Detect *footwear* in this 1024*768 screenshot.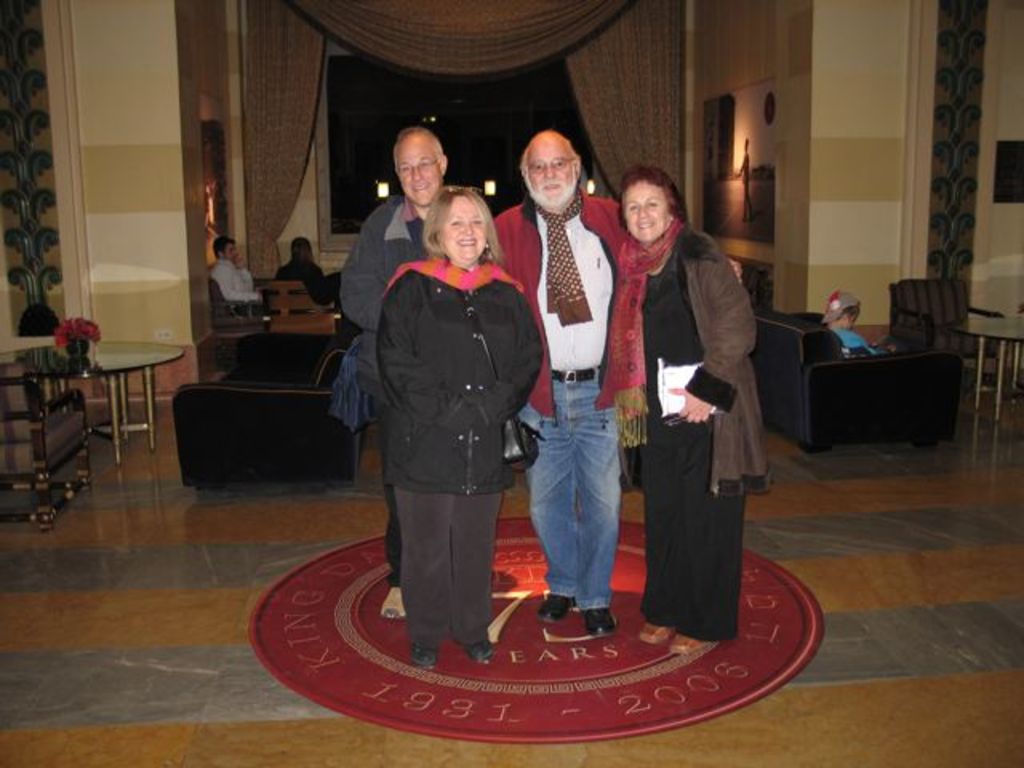
Detection: l=536, t=595, r=576, b=627.
